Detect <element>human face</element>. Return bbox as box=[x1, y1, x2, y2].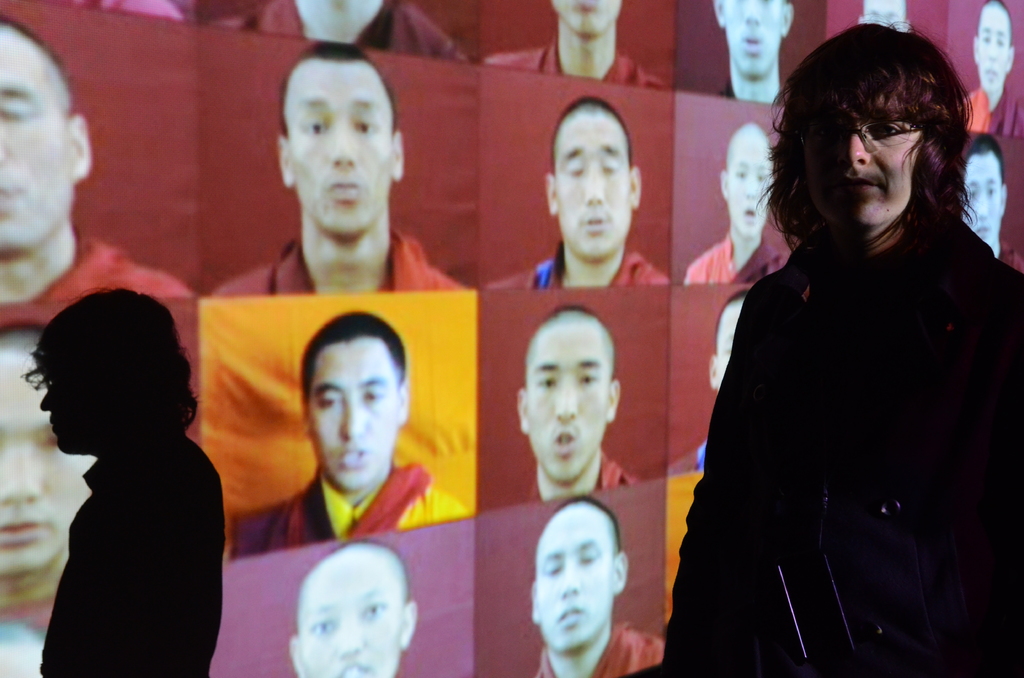
box=[723, 0, 781, 75].
